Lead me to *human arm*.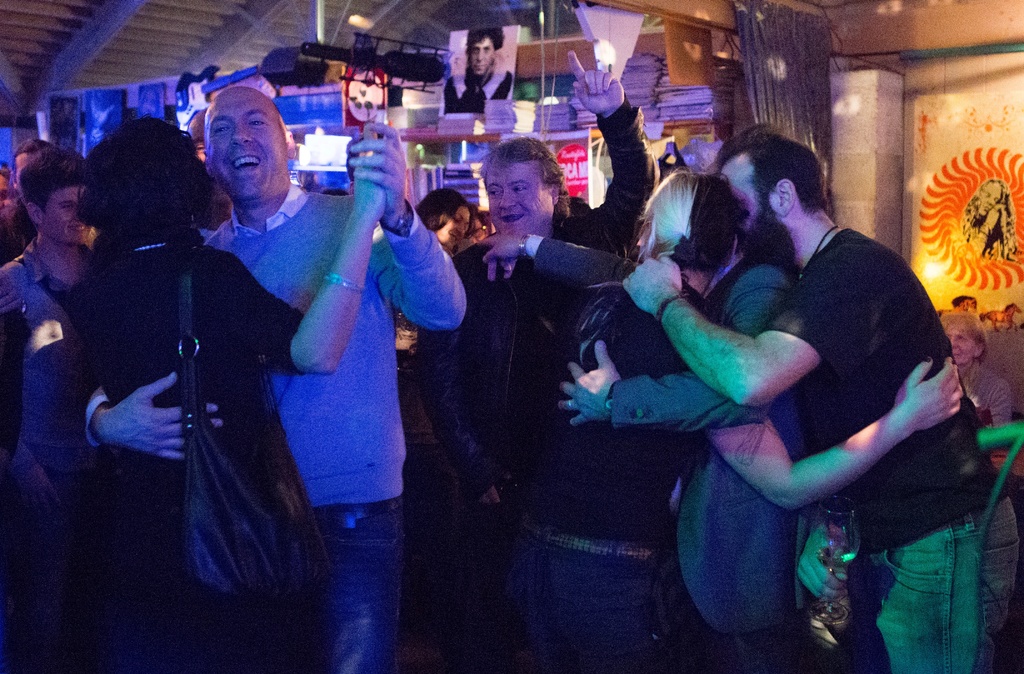
Lead to BBox(366, 125, 465, 328).
